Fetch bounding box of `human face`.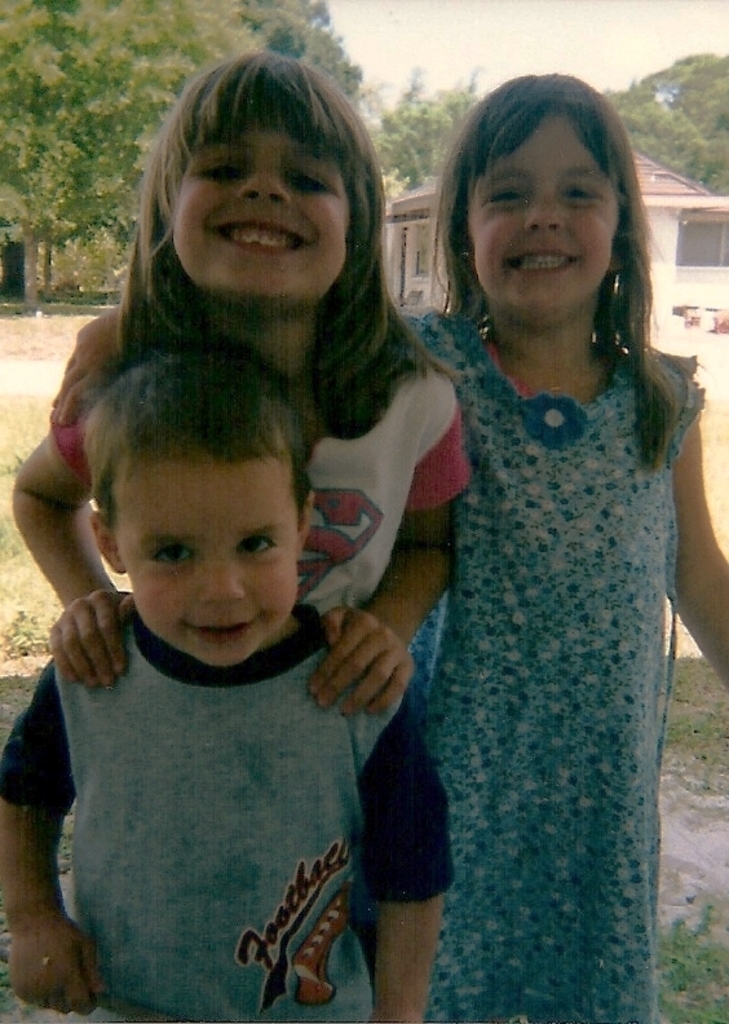
Bbox: <region>160, 118, 358, 321</region>.
